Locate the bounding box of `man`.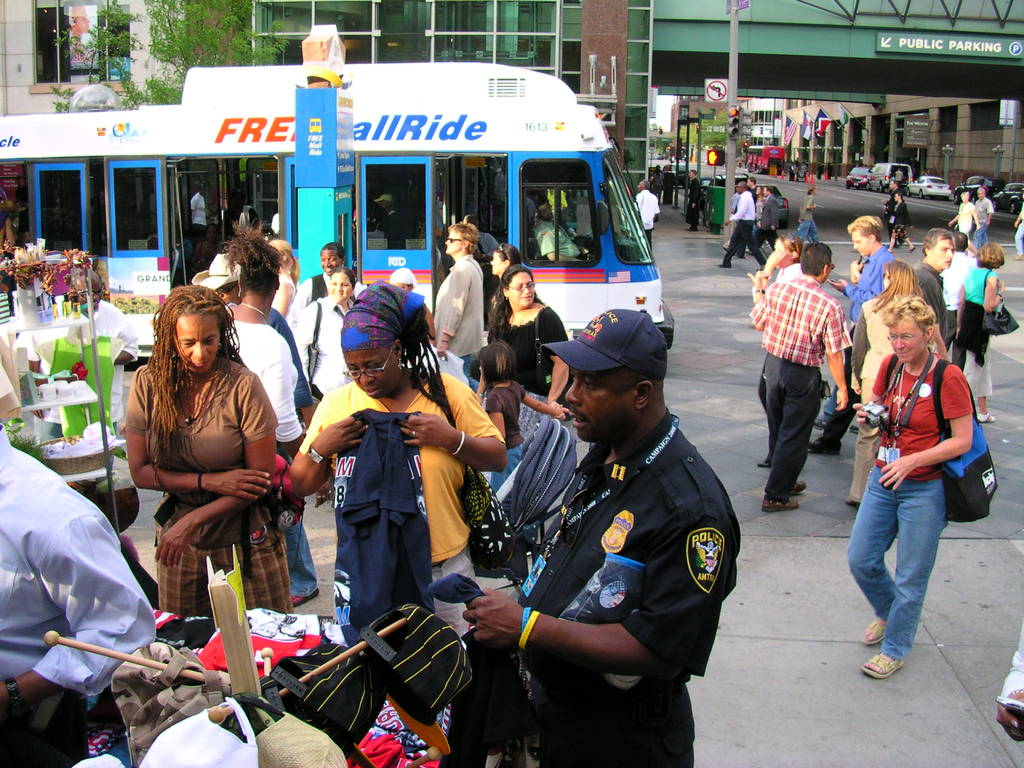
Bounding box: locate(808, 214, 892, 454).
